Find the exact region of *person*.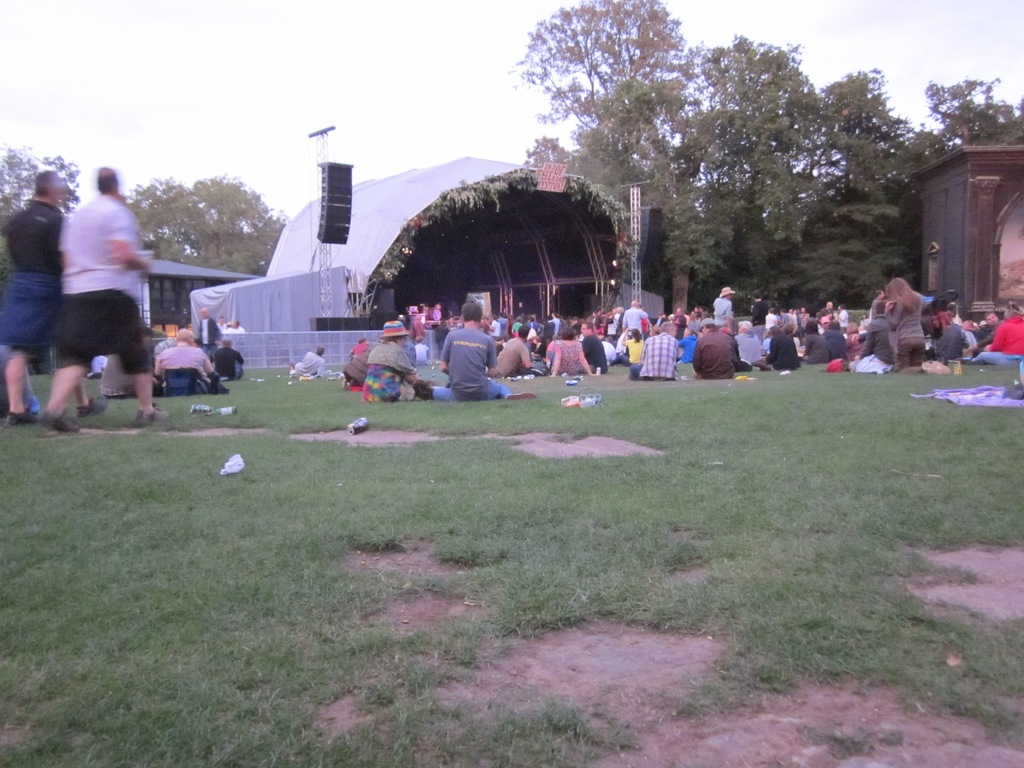
Exact region: 871, 293, 881, 320.
